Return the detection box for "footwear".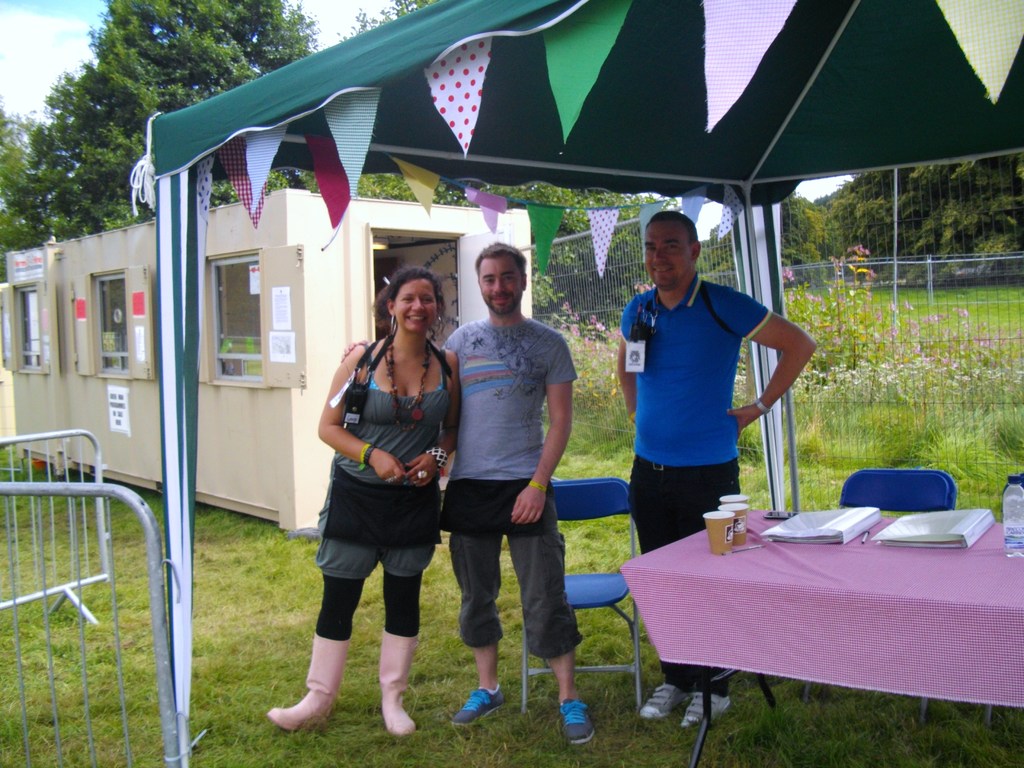
left=273, top=656, right=339, bottom=748.
